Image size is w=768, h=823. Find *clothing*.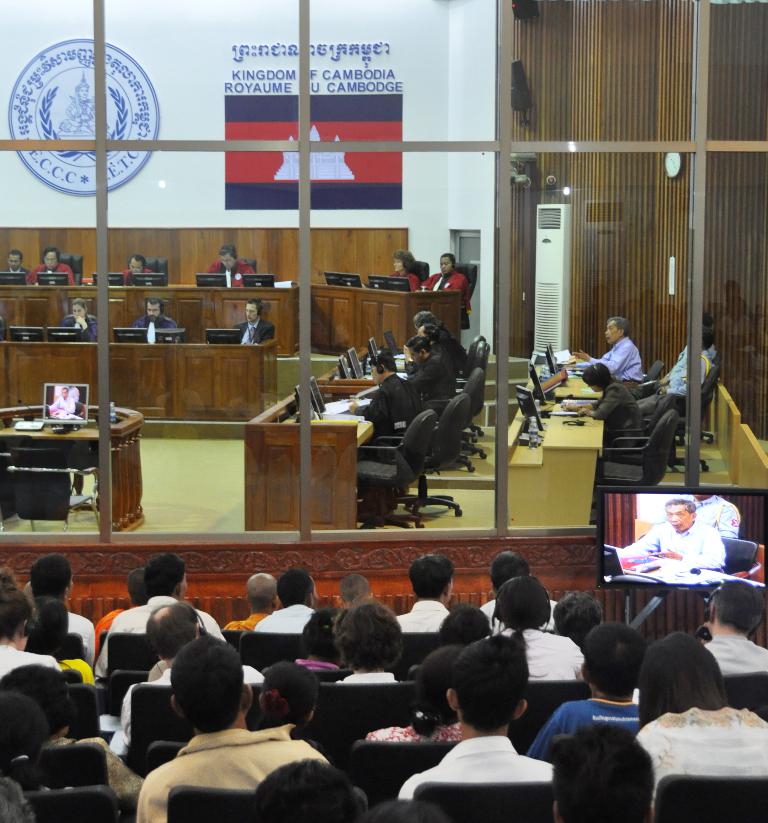
x1=526 y1=693 x2=636 y2=766.
